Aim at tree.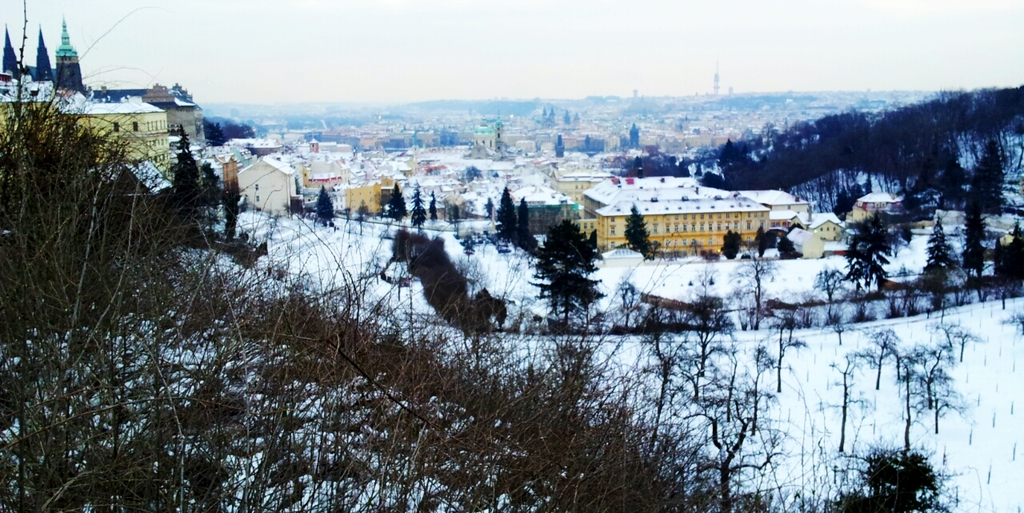
Aimed at box(913, 155, 974, 208).
